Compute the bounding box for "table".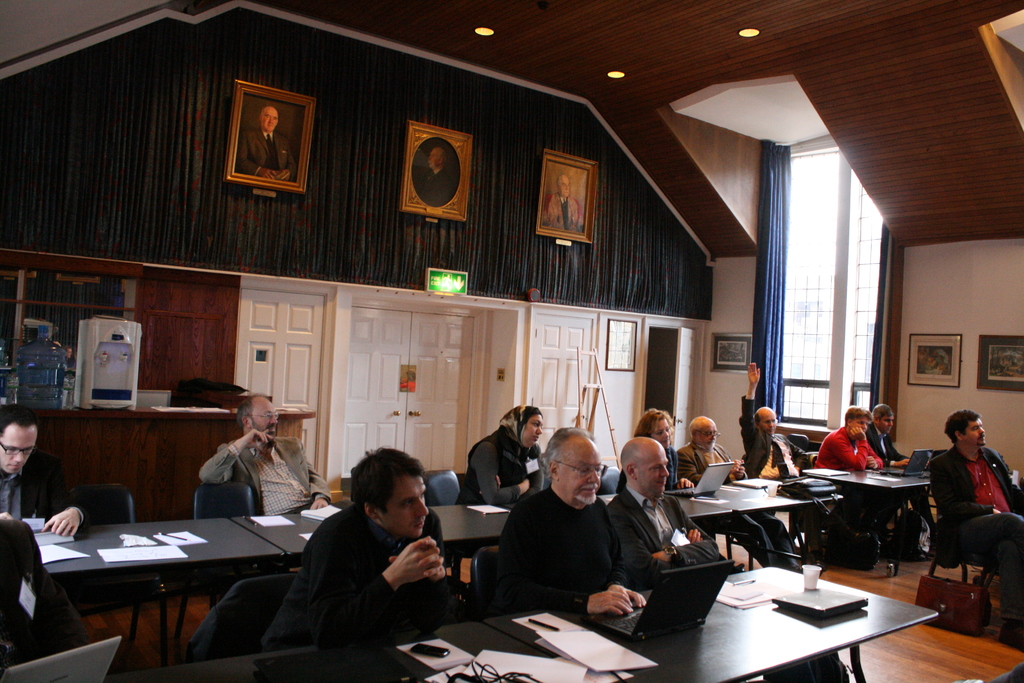
select_region(692, 481, 836, 565).
